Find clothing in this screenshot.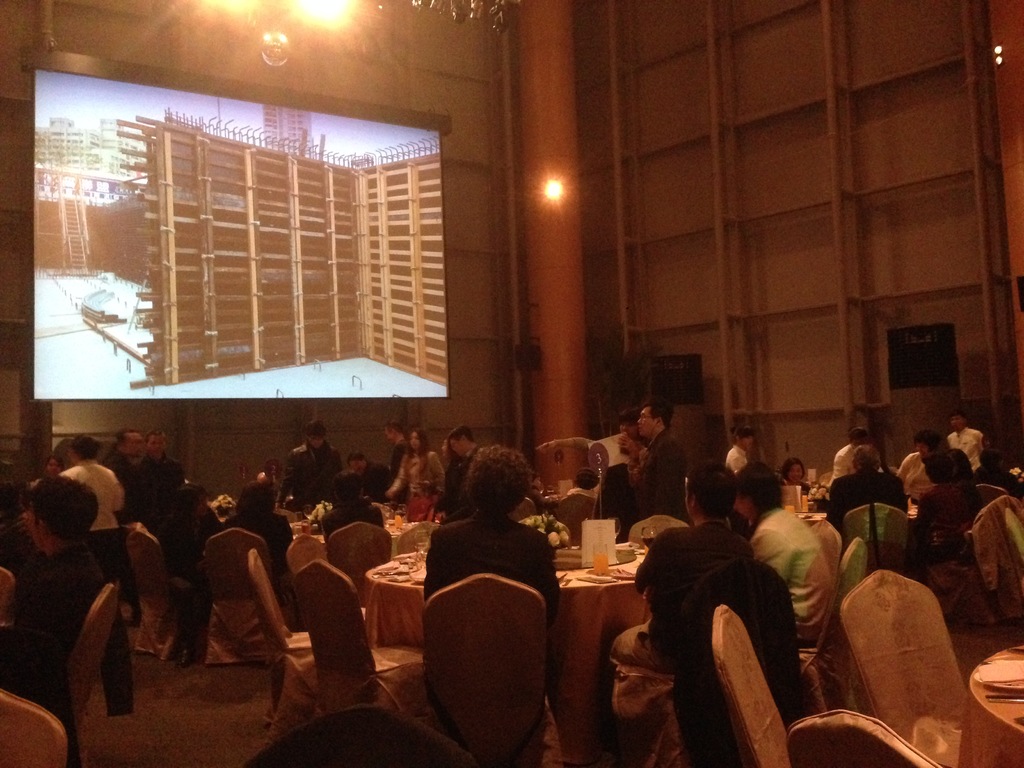
The bounding box for clothing is {"x1": 394, "y1": 447, "x2": 438, "y2": 515}.
